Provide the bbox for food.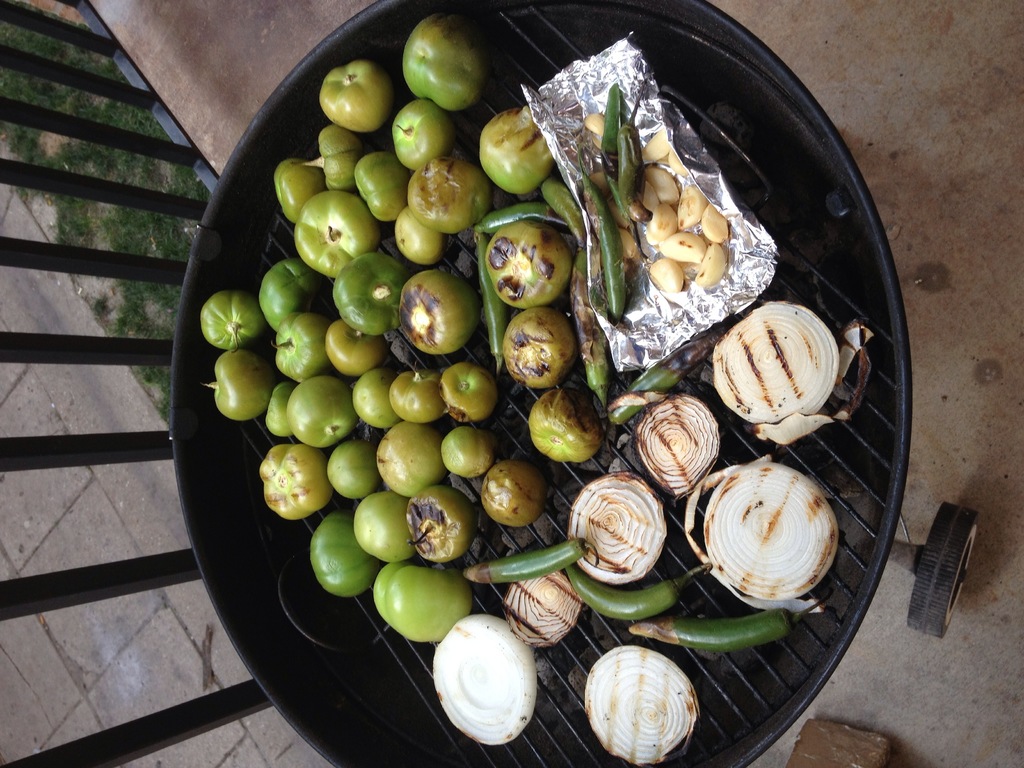
501/301/578/388.
